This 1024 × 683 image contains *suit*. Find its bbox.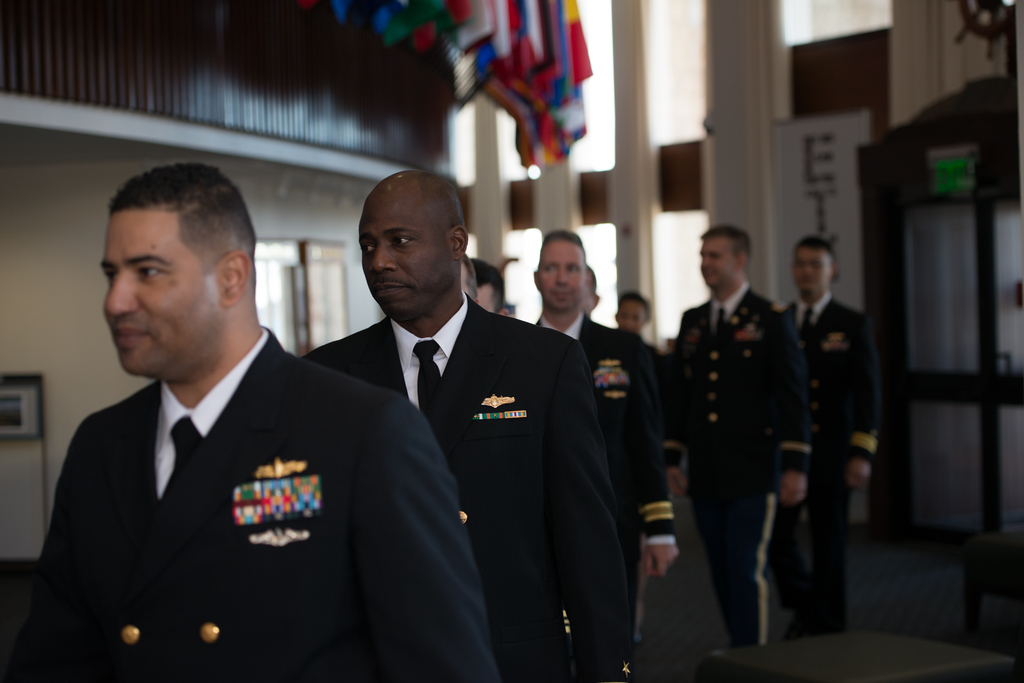
bbox=(3, 325, 499, 682).
